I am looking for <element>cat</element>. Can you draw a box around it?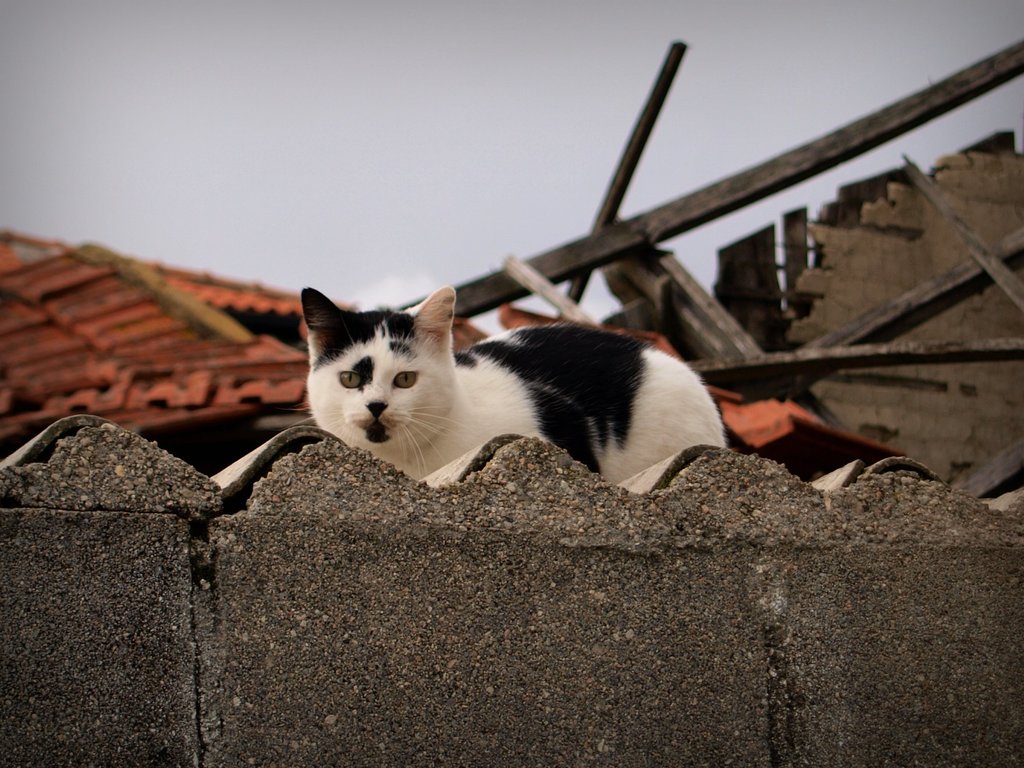
Sure, the bounding box is 282,283,726,484.
